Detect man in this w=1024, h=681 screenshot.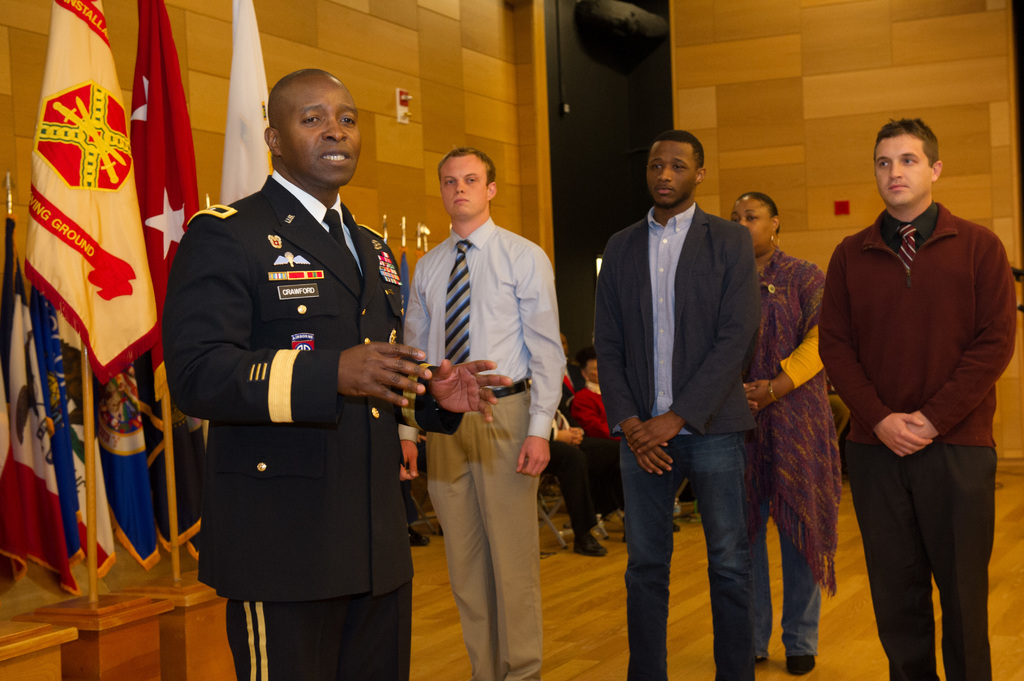
Detection: bbox(158, 68, 518, 678).
